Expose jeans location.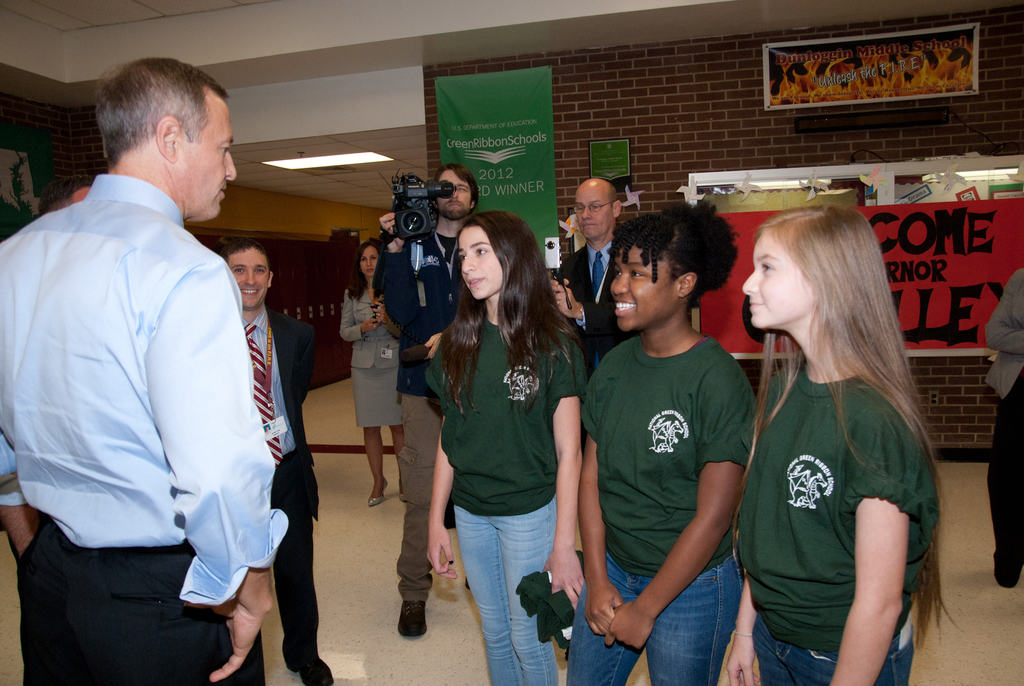
Exposed at BBox(544, 551, 755, 685).
